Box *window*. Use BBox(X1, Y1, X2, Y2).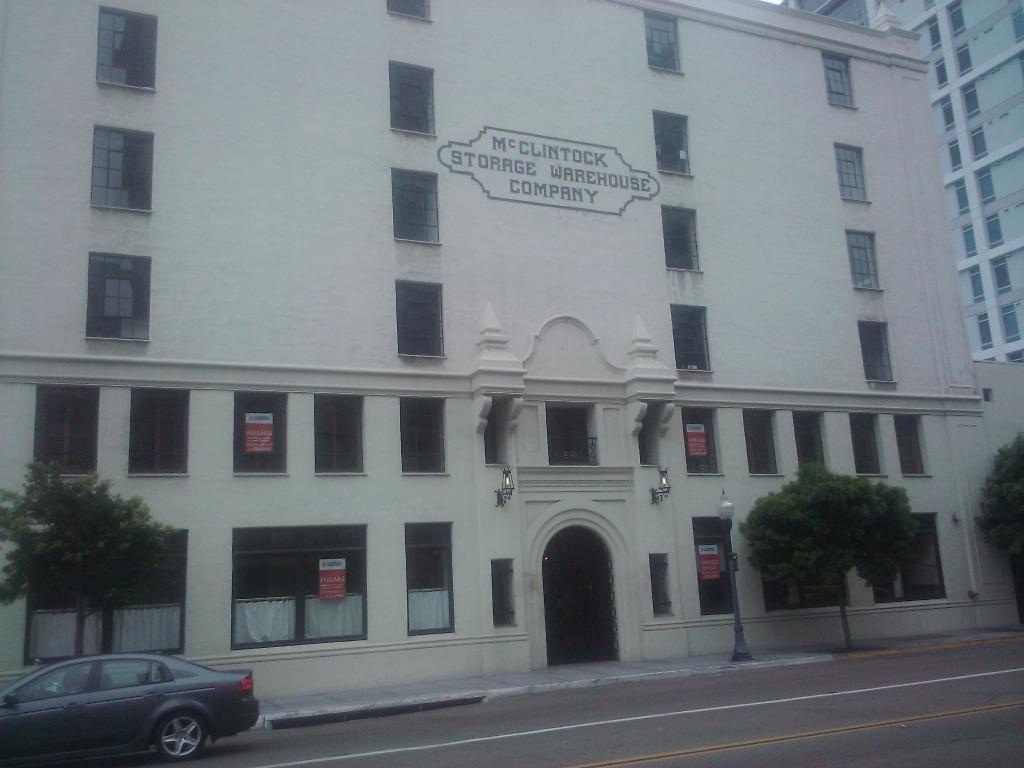
BBox(746, 409, 785, 479).
